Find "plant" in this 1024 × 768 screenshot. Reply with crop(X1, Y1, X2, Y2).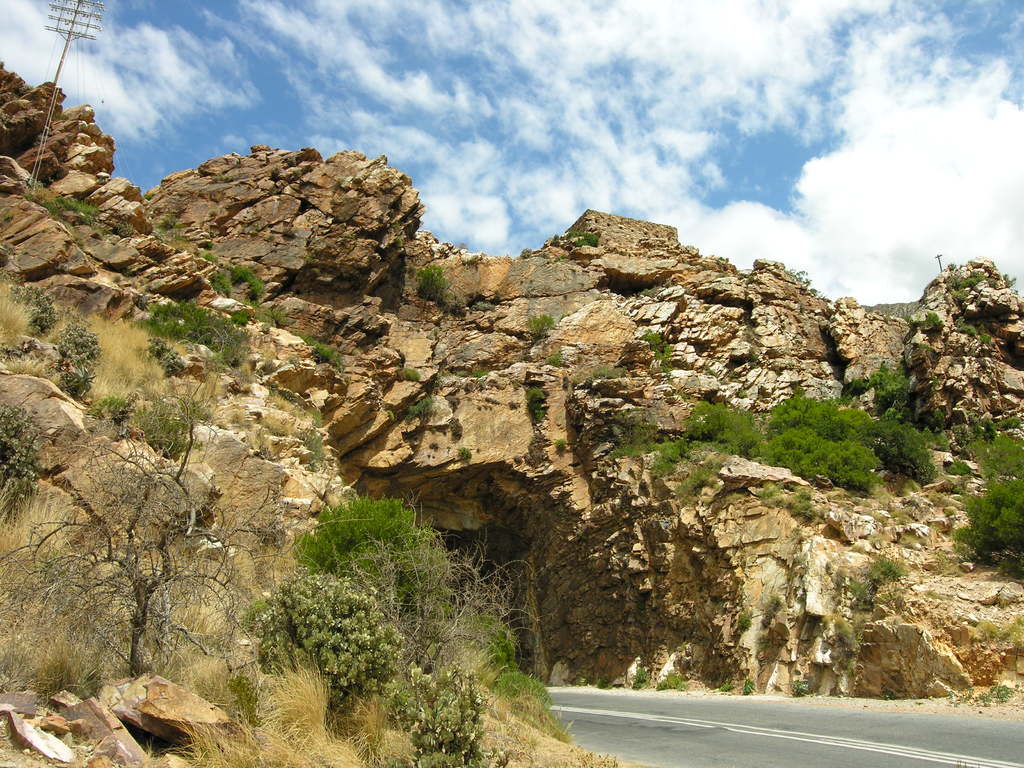
crop(474, 368, 491, 379).
